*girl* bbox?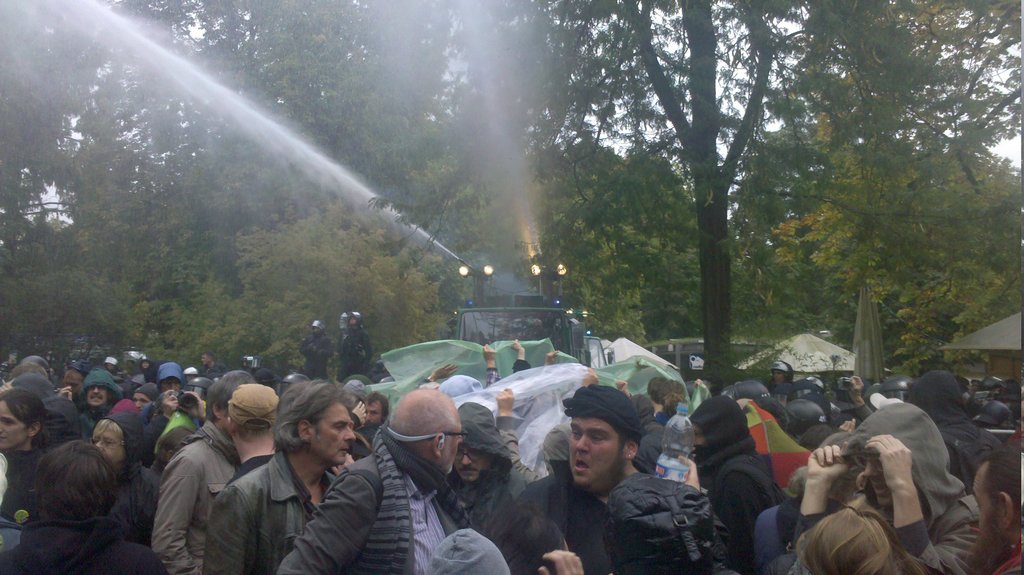
l=0, t=388, r=52, b=522
